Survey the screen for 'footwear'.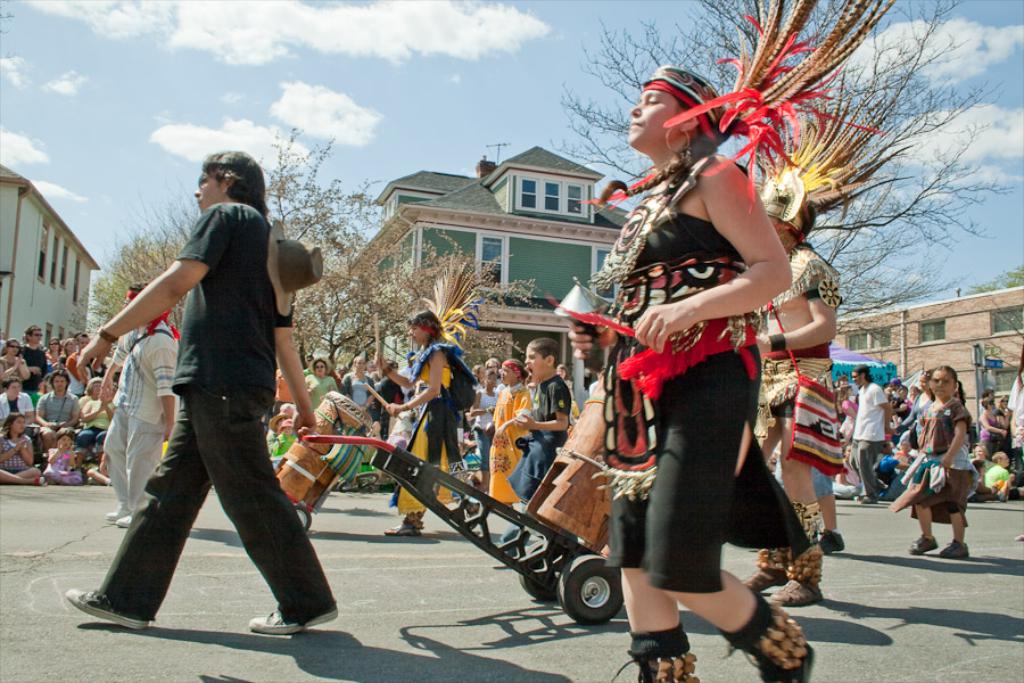
Survey found: 737:504:792:596.
